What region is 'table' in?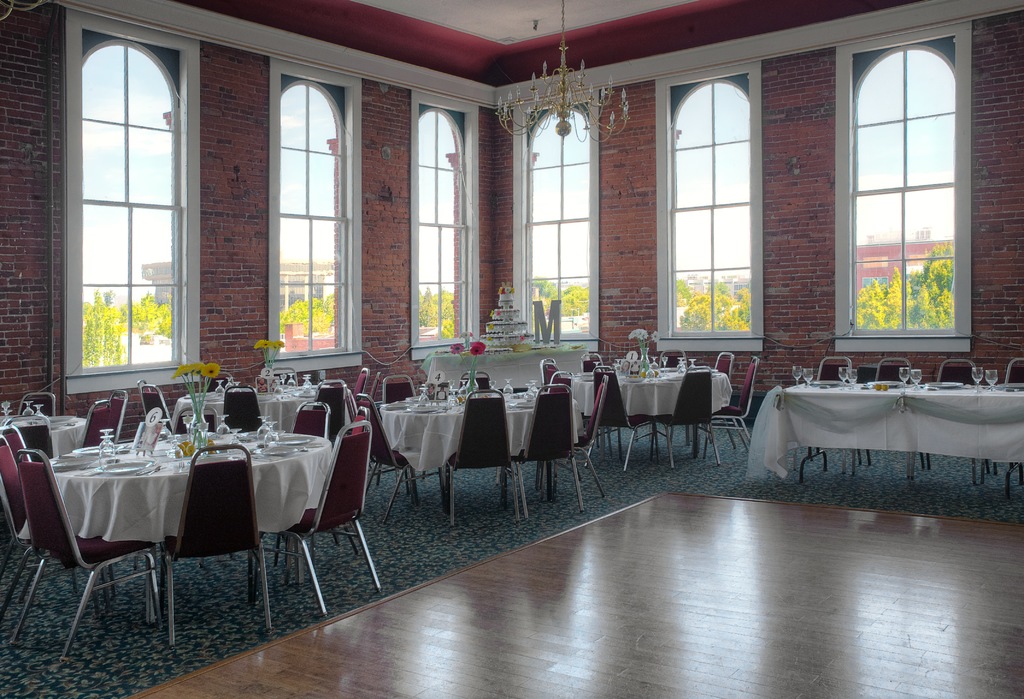
x1=761, y1=379, x2=1023, y2=500.
